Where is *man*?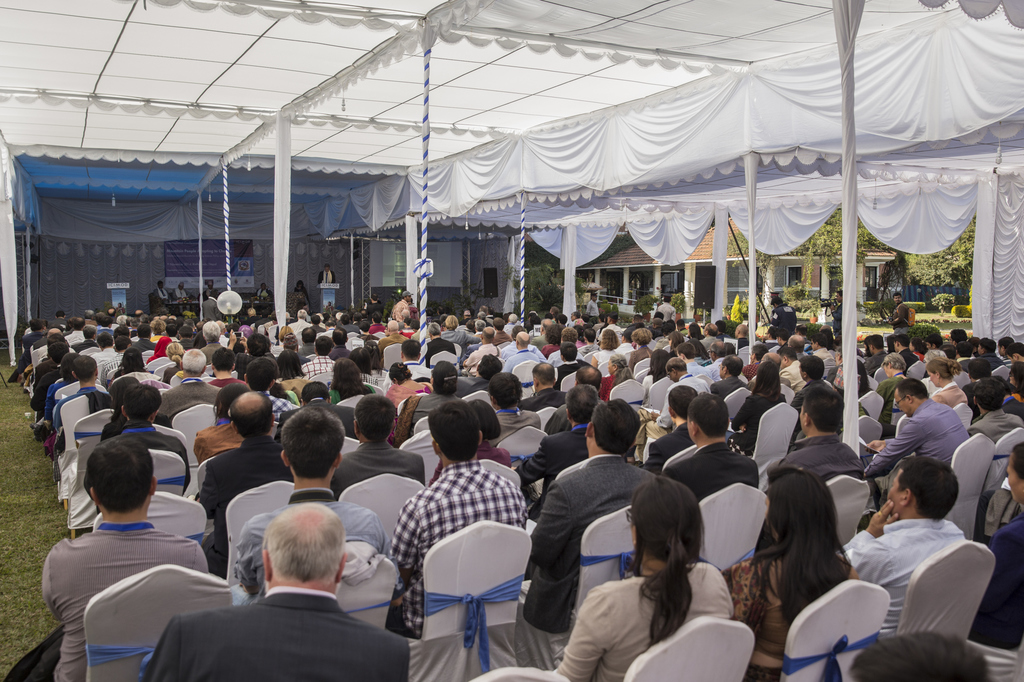
(left=579, top=367, right=601, bottom=388).
